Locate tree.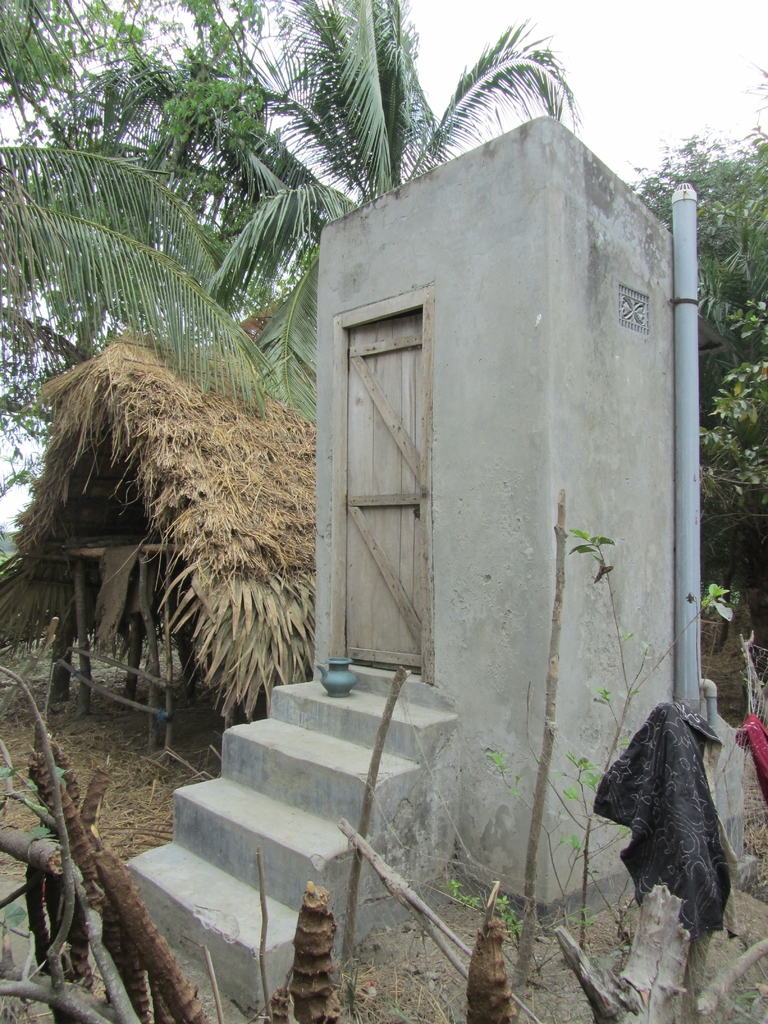
Bounding box: 197:0:584:429.
